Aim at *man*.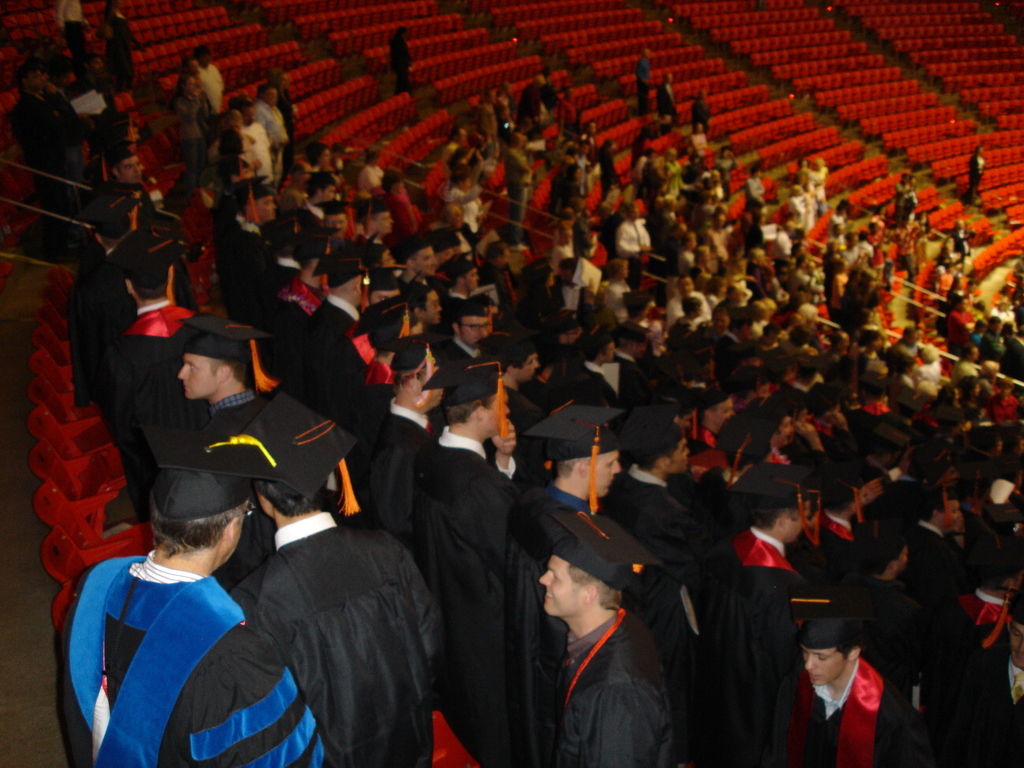
Aimed at pyautogui.locateOnScreen(618, 204, 653, 264).
